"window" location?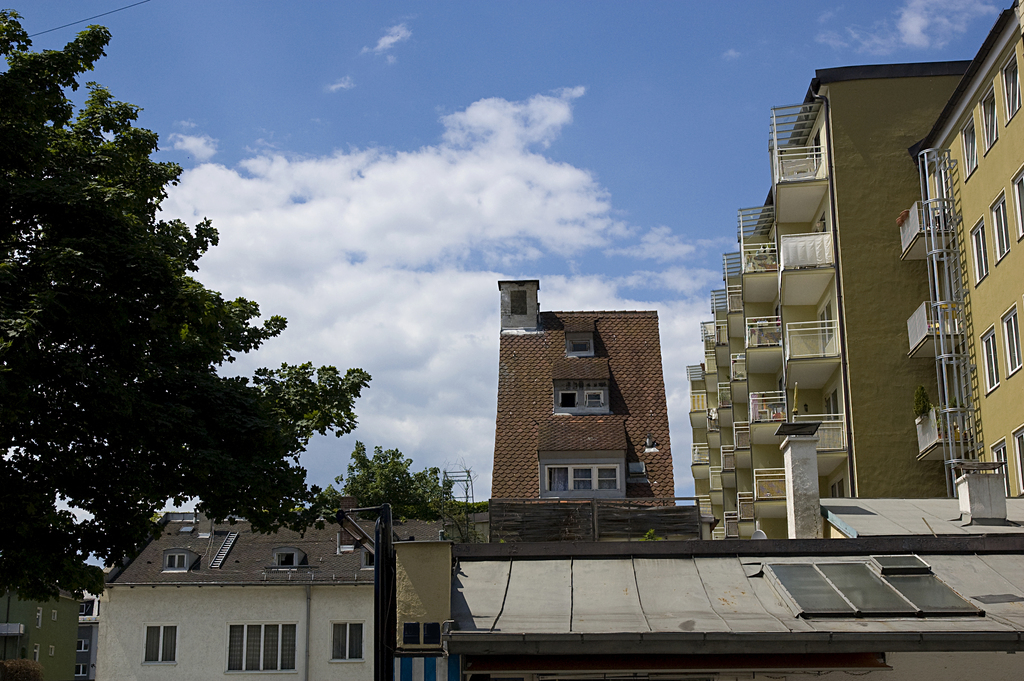
141:622:178:663
